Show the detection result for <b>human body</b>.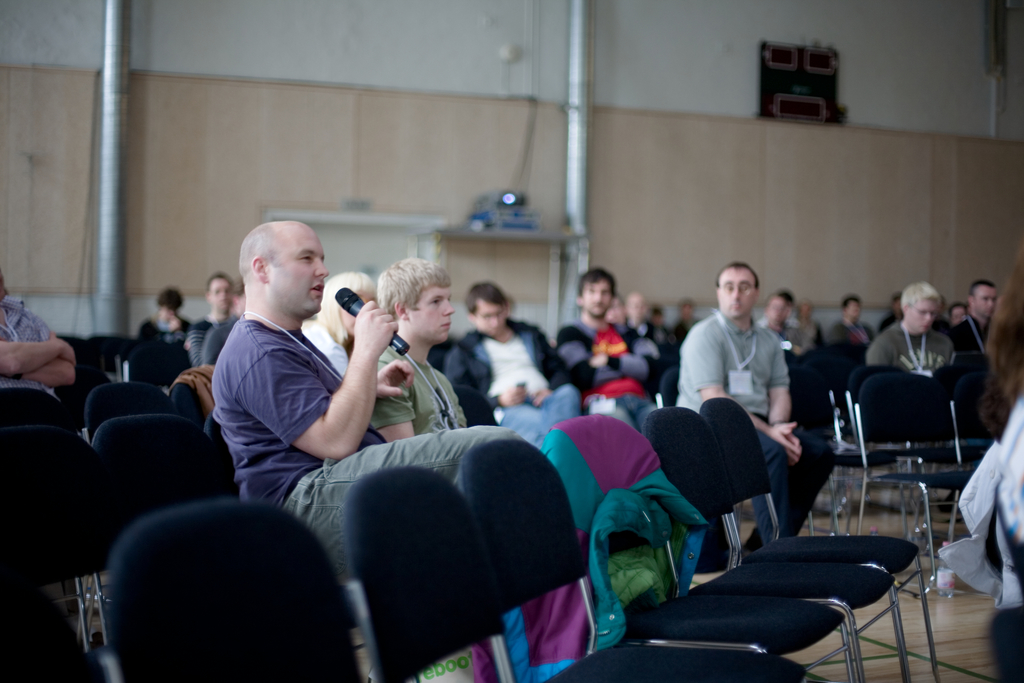
bbox=(0, 288, 82, 434).
